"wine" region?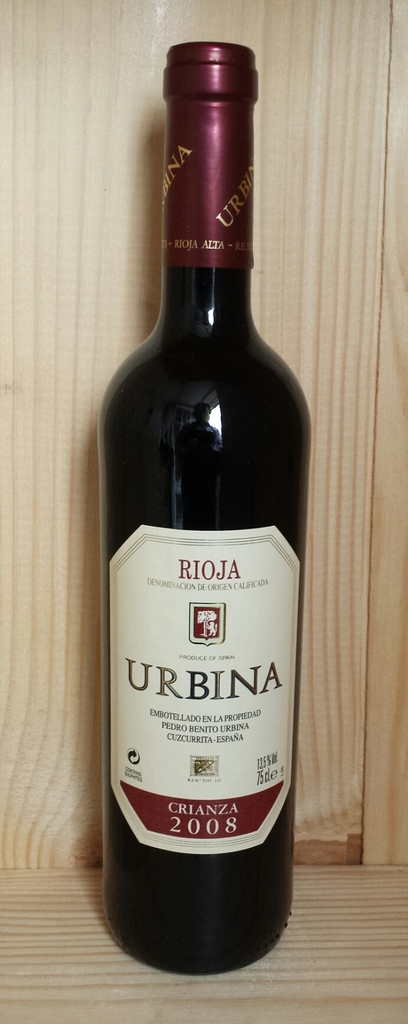
99,43,314,975
